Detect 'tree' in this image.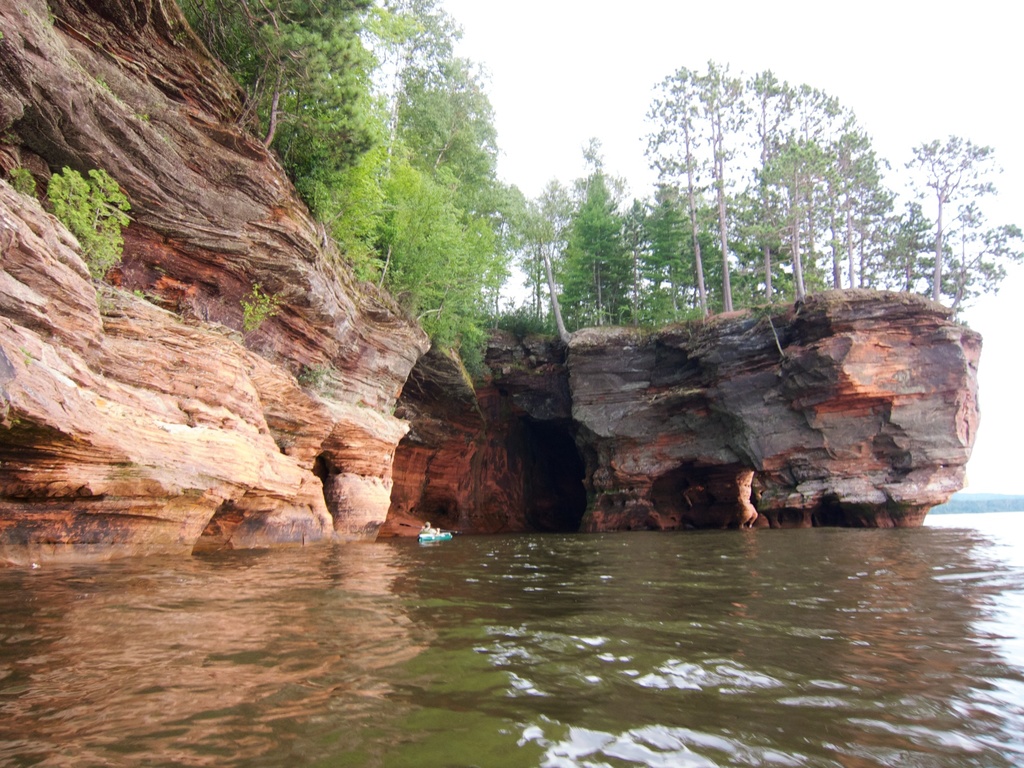
Detection: 511, 175, 547, 317.
